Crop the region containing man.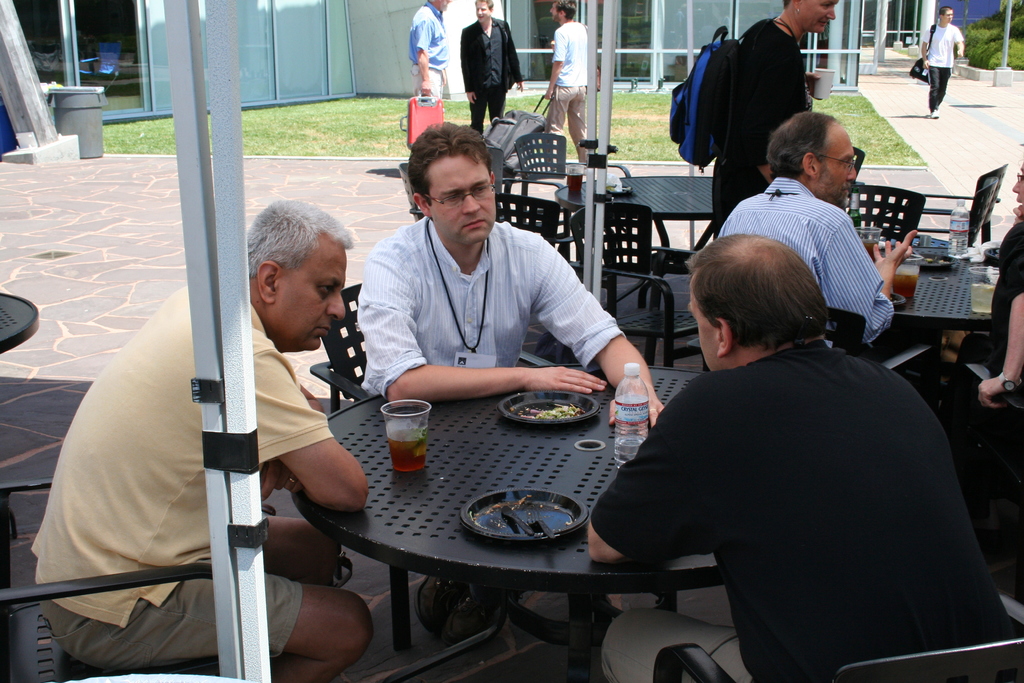
Crop region: Rect(712, 104, 918, 358).
